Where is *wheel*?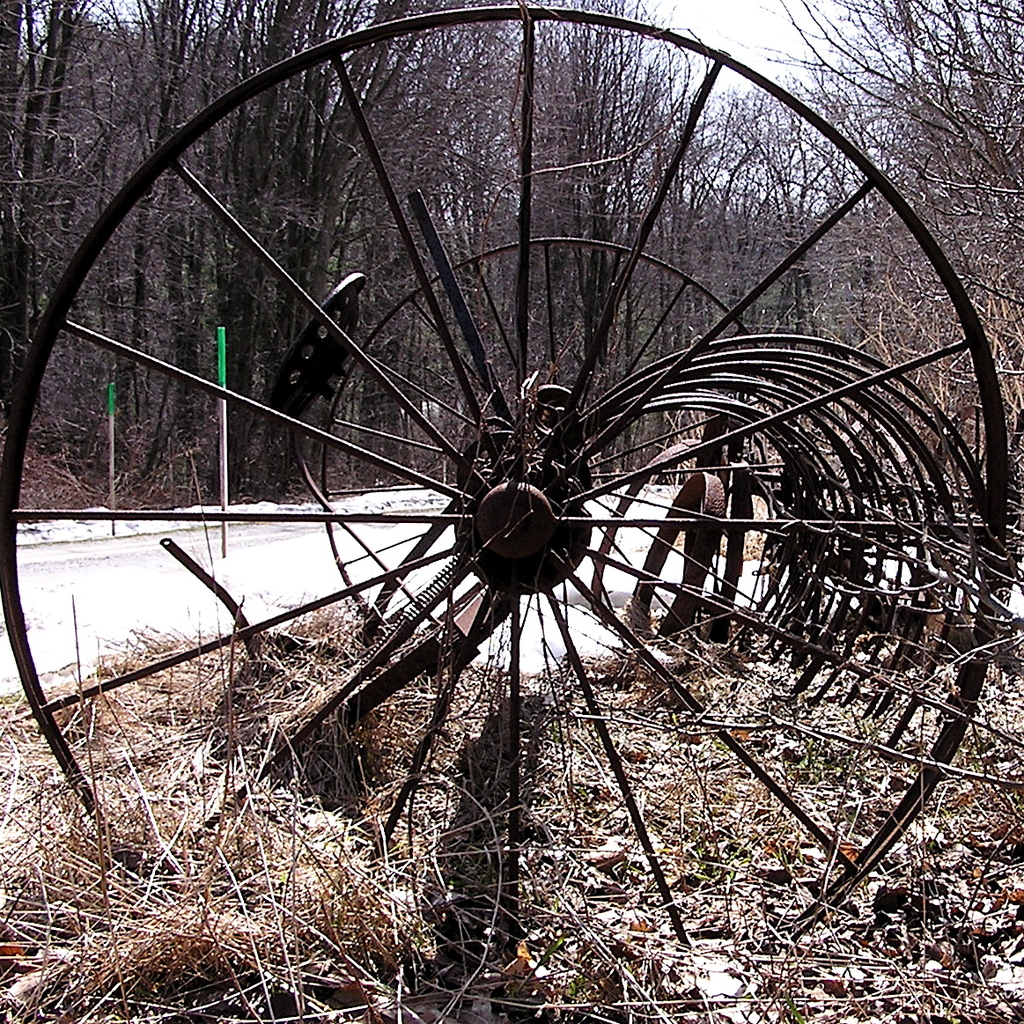
x1=319 y1=238 x2=794 y2=681.
